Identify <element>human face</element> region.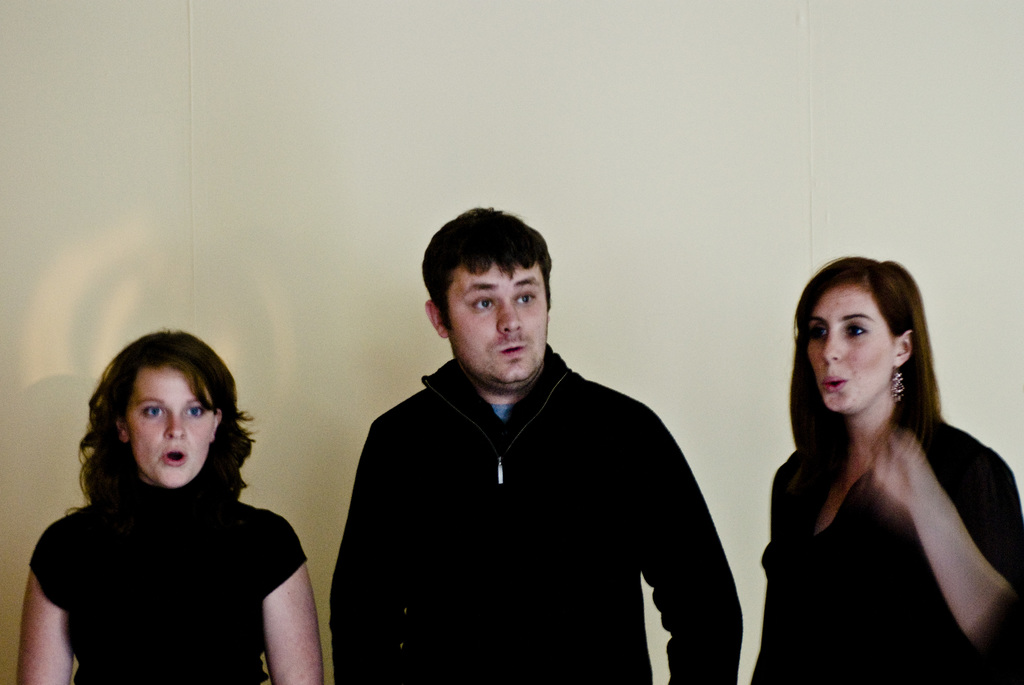
Region: {"left": 804, "top": 281, "right": 897, "bottom": 409}.
